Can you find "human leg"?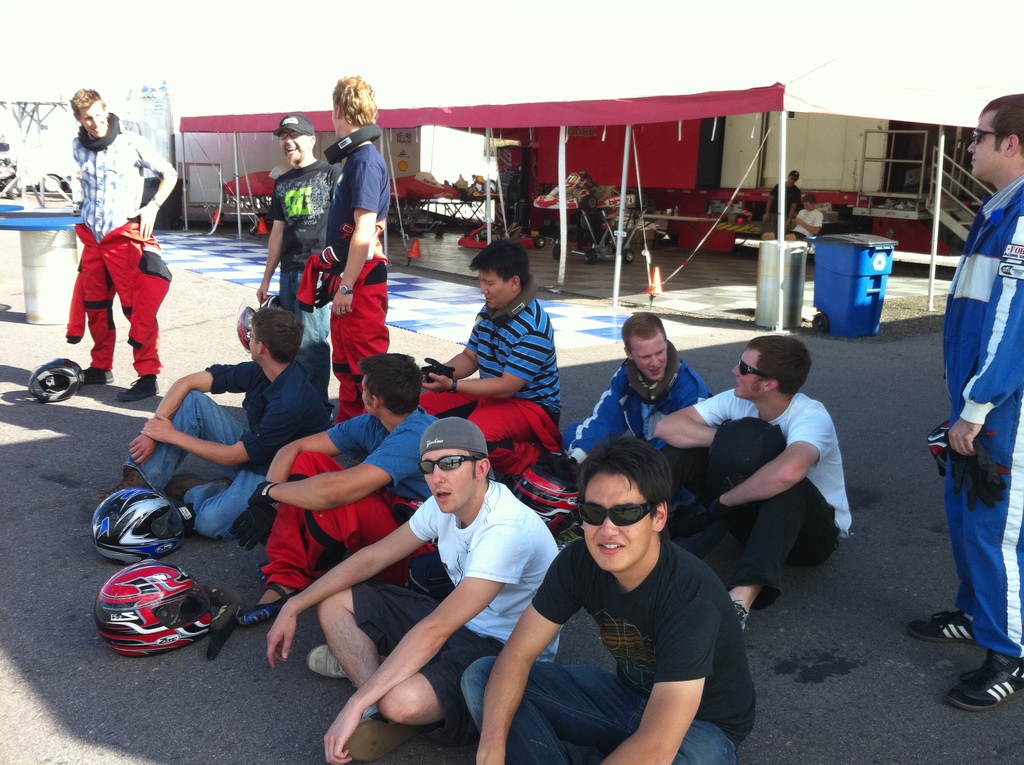
Yes, bounding box: {"x1": 109, "y1": 229, "x2": 158, "y2": 402}.
